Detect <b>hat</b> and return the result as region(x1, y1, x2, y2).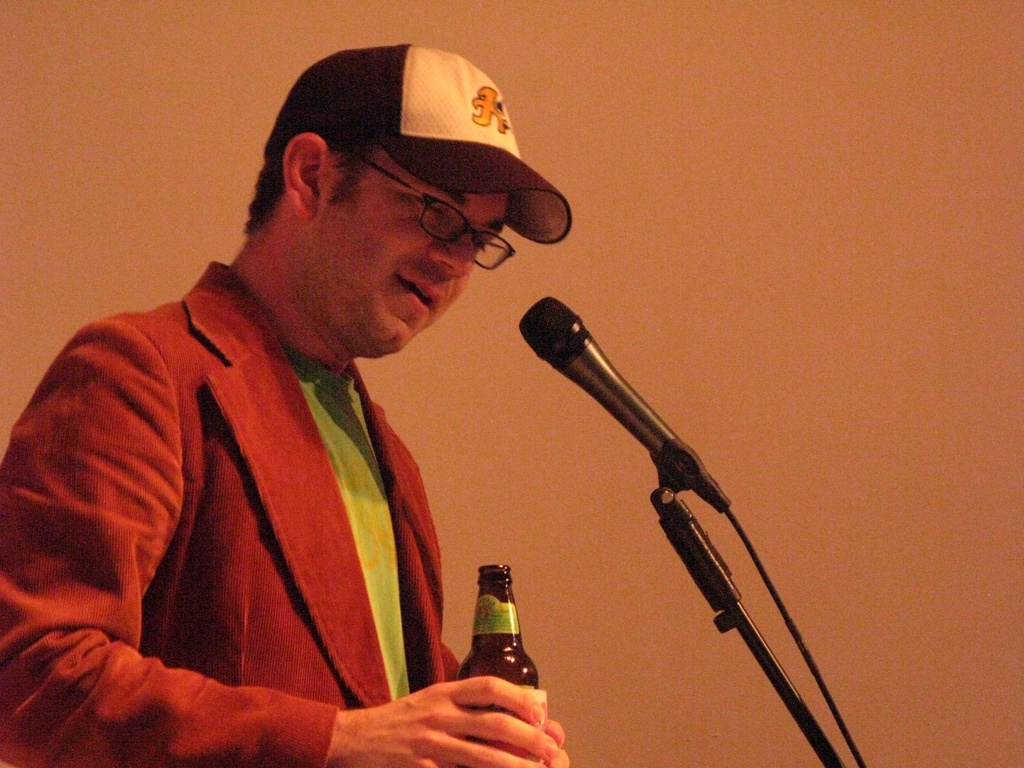
region(262, 44, 573, 246).
